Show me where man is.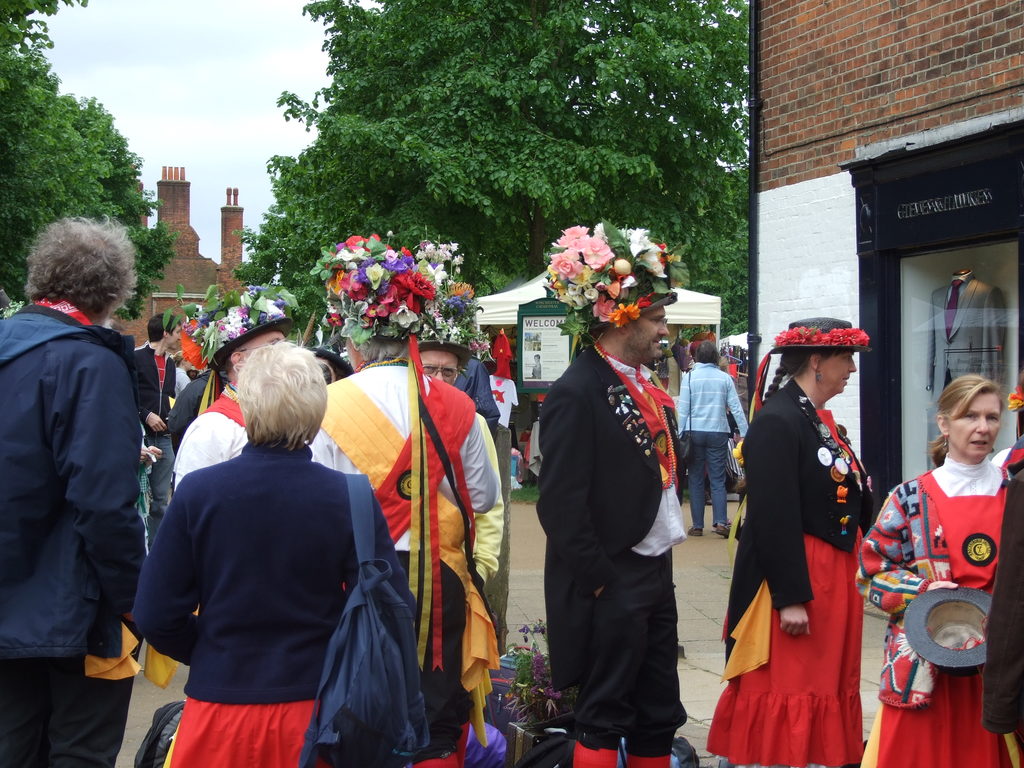
man is at left=309, top=294, right=498, bottom=767.
